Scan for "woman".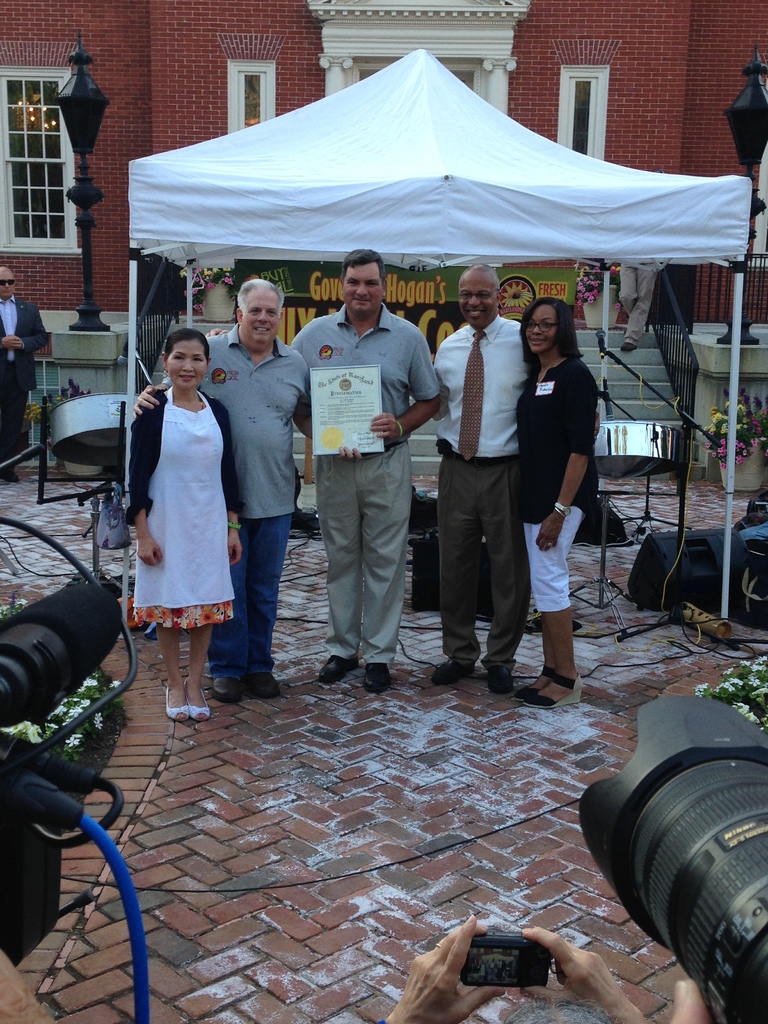
Scan result: [513,287,612,685].
